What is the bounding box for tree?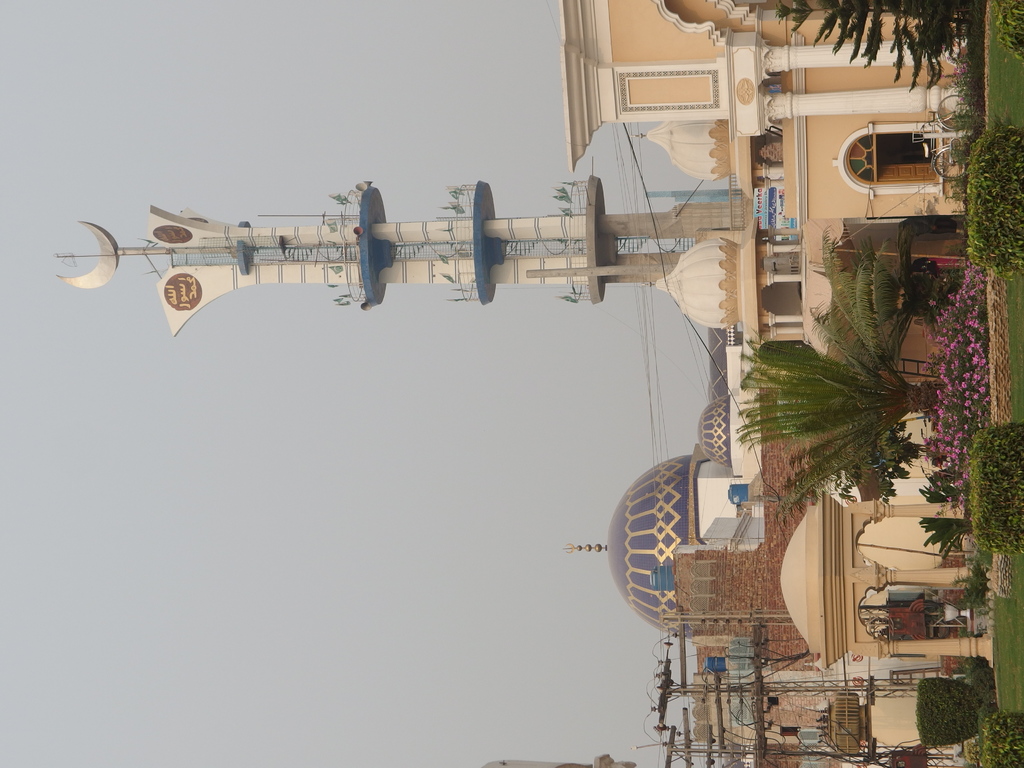
left=920, top=259, right=1011, bottom=557.
